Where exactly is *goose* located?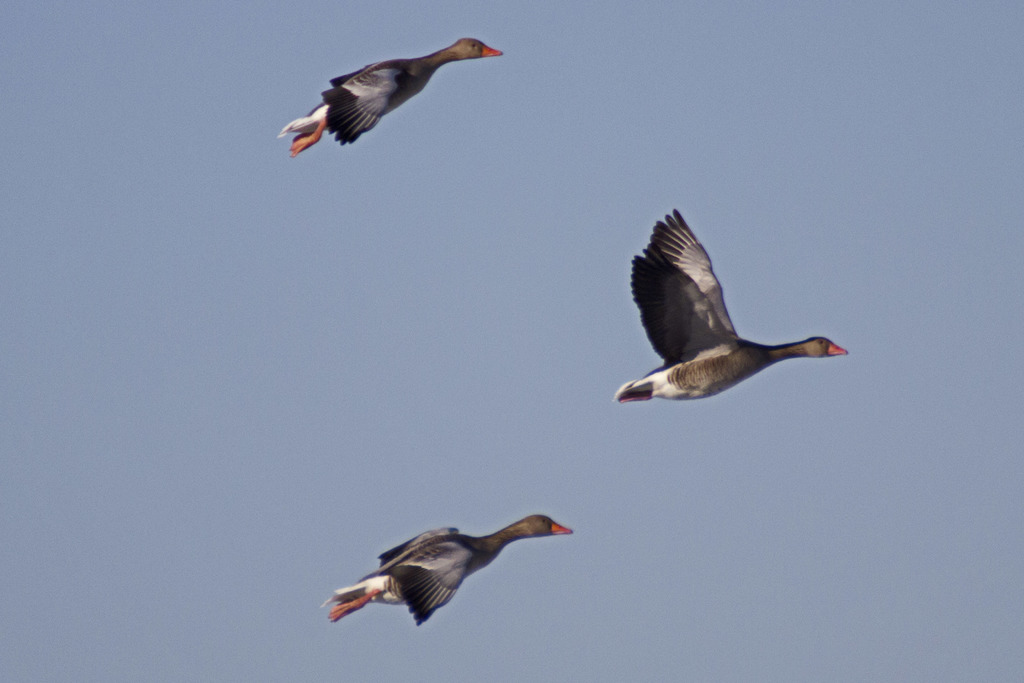
Its bounding box is 611/209/849/399.
